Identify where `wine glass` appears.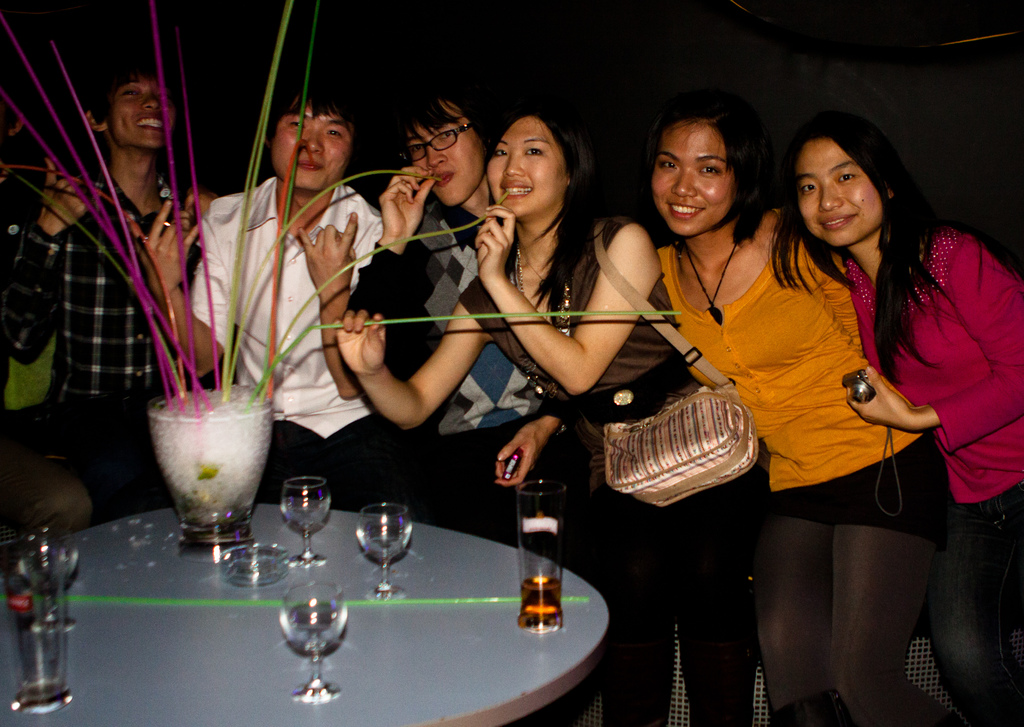
Appears at rect(280, 475, 331, 566).
